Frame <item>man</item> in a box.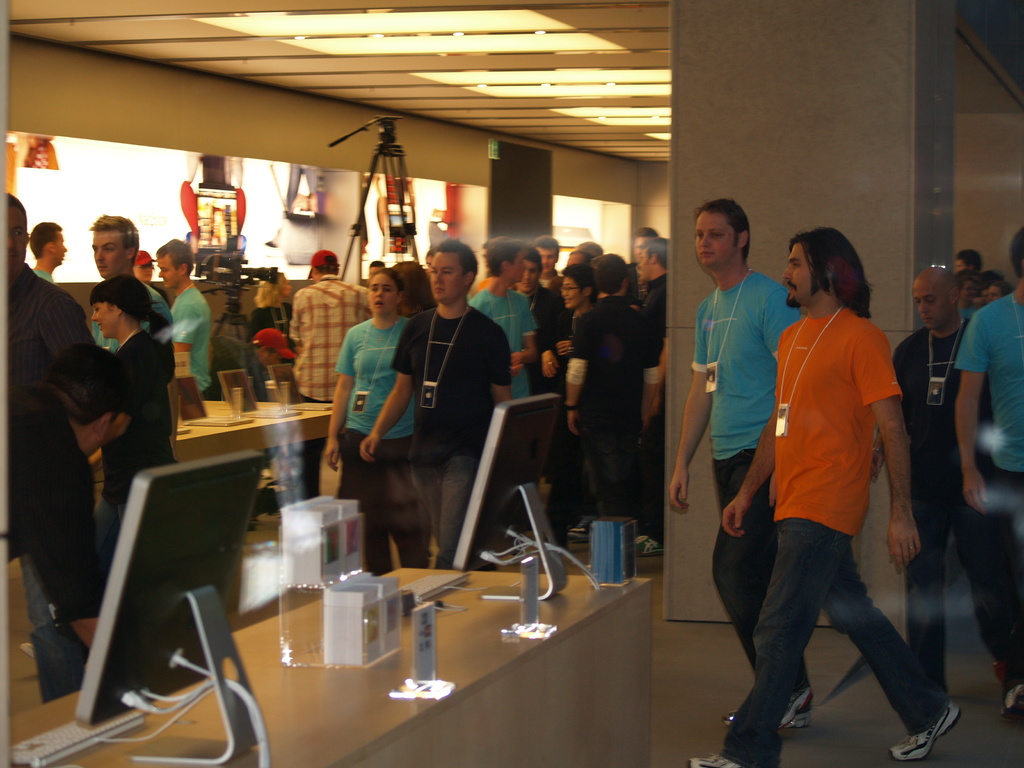
(left=0, top=342, right=140, bottom=646).
